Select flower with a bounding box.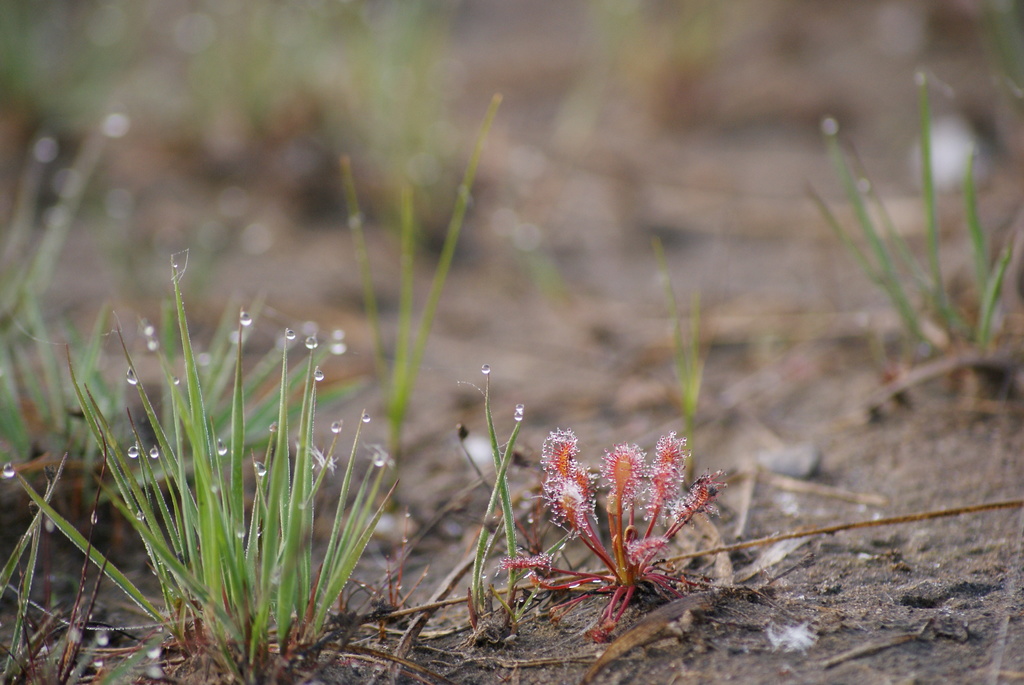
<box>538,432,577,479</box>.
